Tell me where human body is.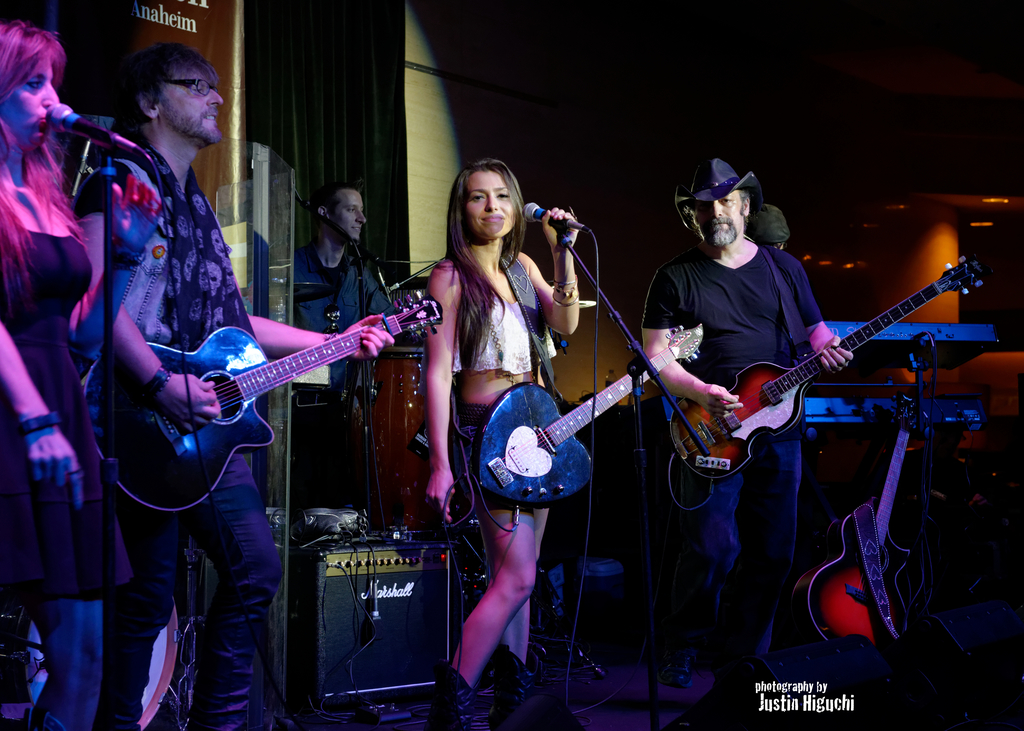
human body is at (638, 156, 851, 649).
